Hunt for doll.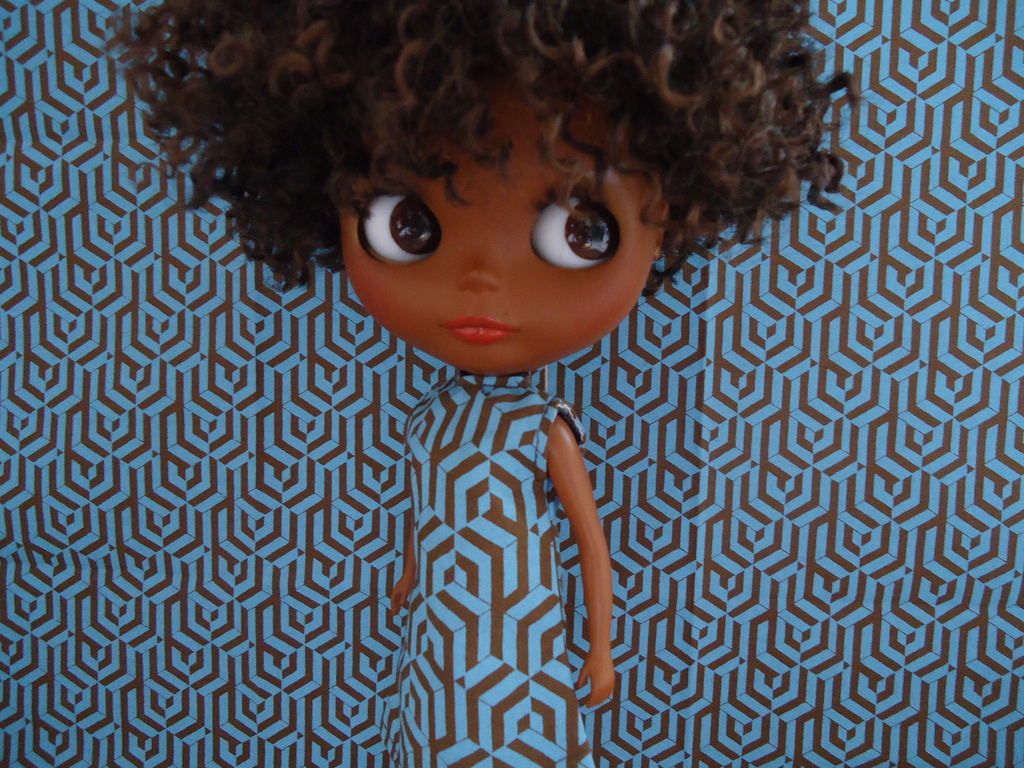
Hunted down at {"x1": 61, "y1": 18, "x2": 876, "y2": 715}.
